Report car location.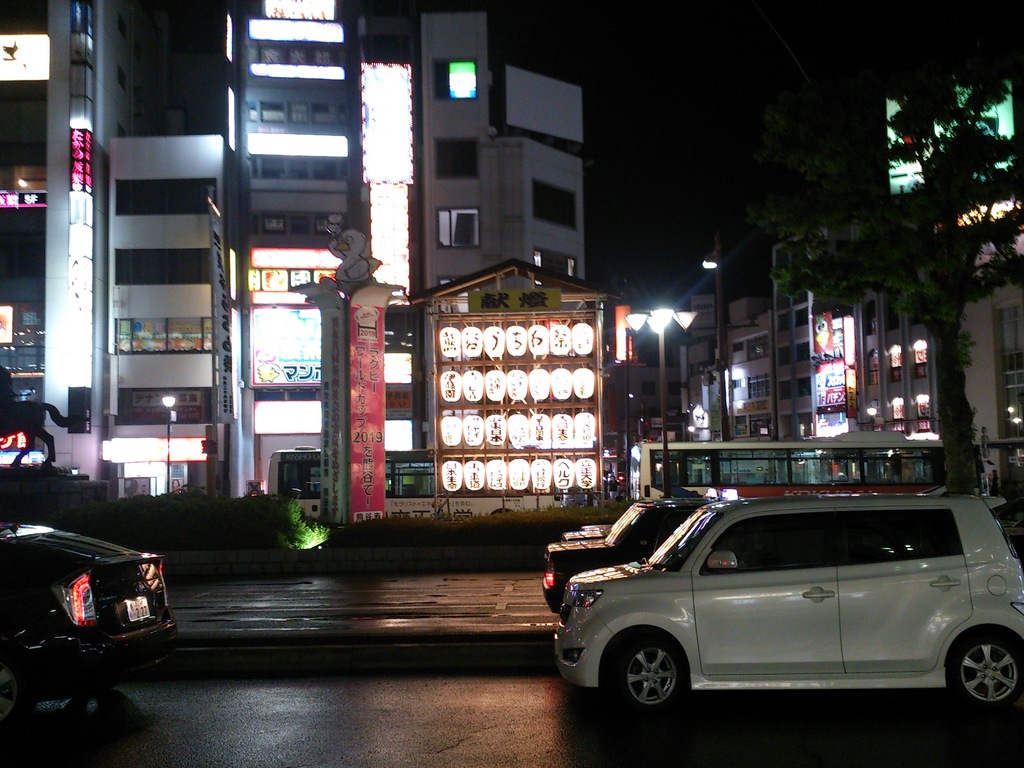
Report: x1=562, y1=502, x2=641, y2=538.
